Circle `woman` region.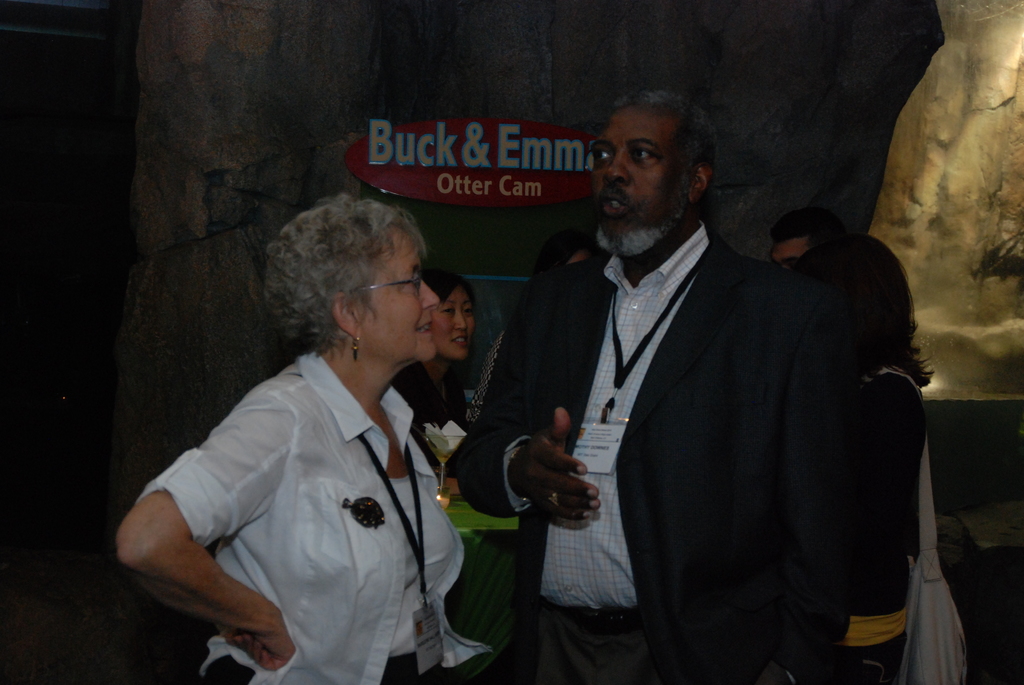
Region: pyautogui.locateOnScreen(130, 197, 497, 675).
